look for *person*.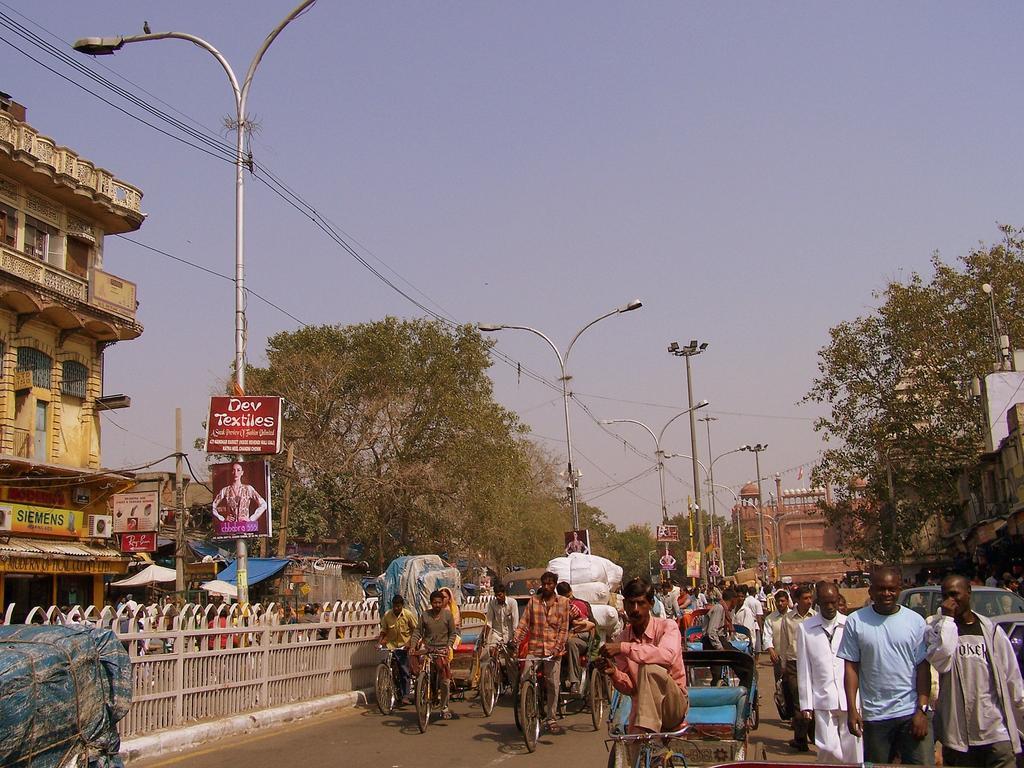
Found: l=835, t=591, r=849, b=615.
